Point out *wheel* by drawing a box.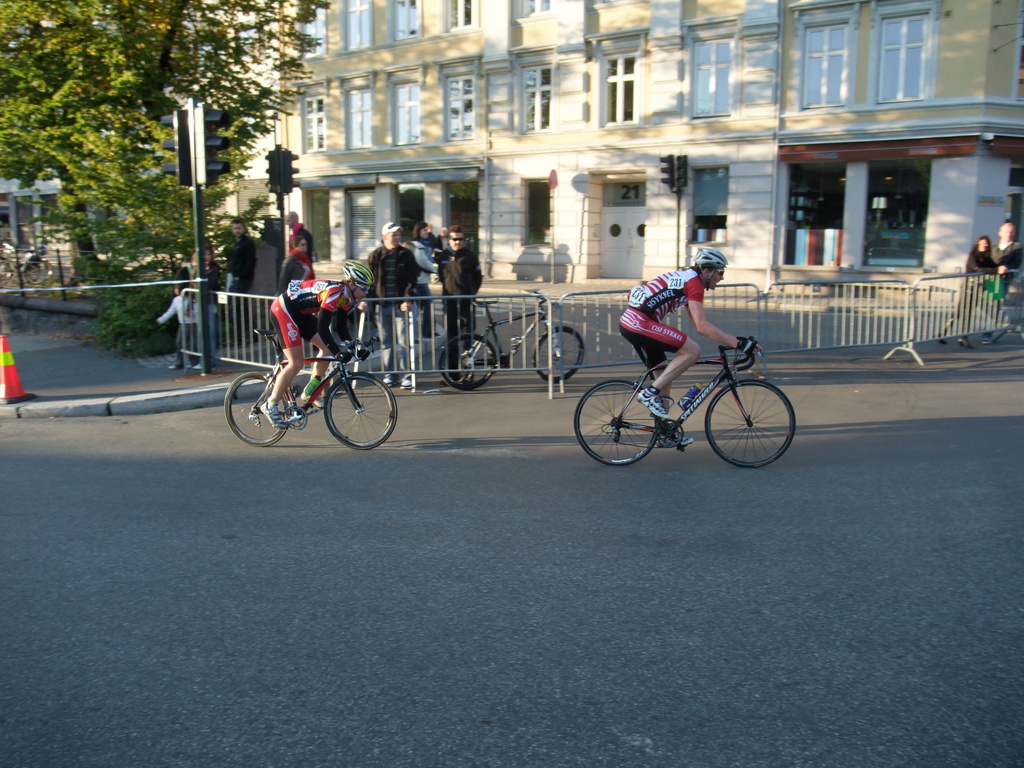
detection(438, 338, 503, 389).
